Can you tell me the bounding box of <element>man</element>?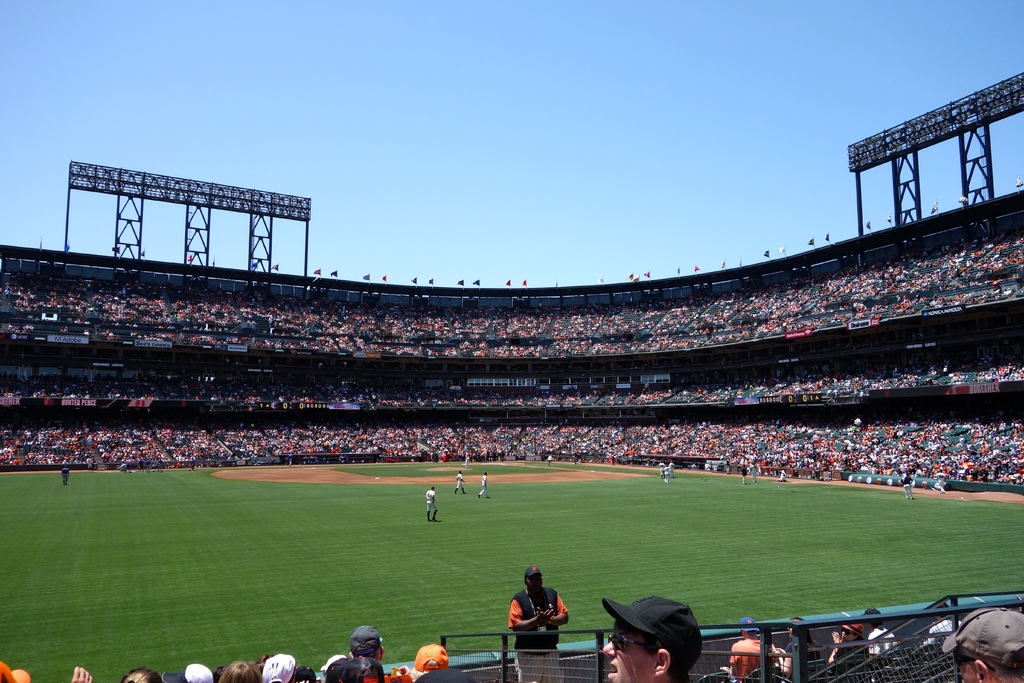
<bbox>510, 567, 573, 682</bbox>.
